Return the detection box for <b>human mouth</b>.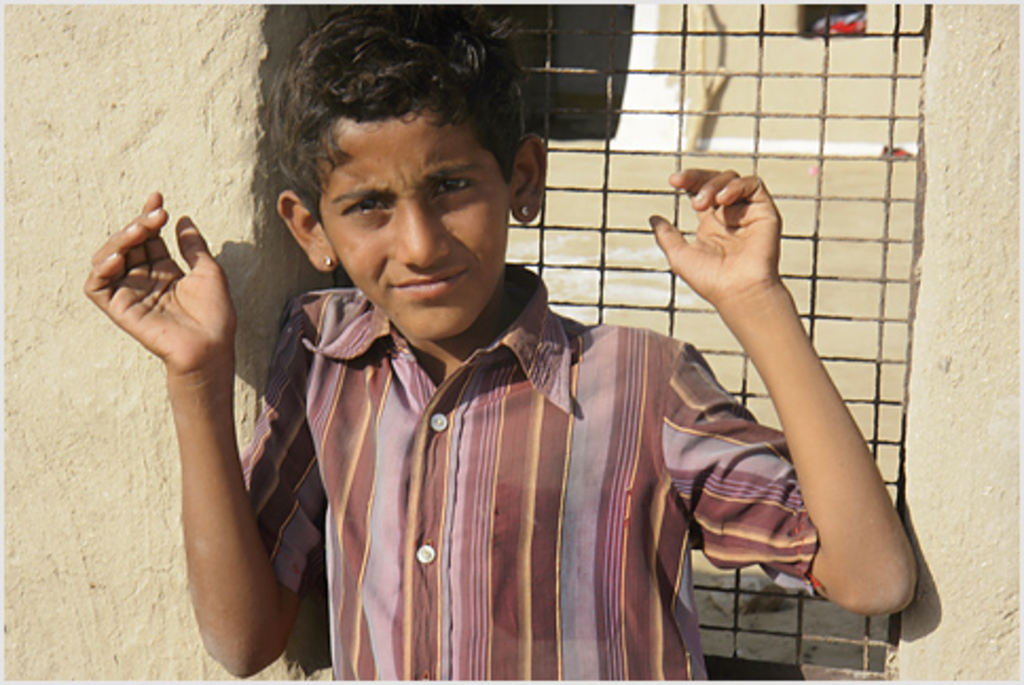
<region>396, 271, 465, 296</region>.
